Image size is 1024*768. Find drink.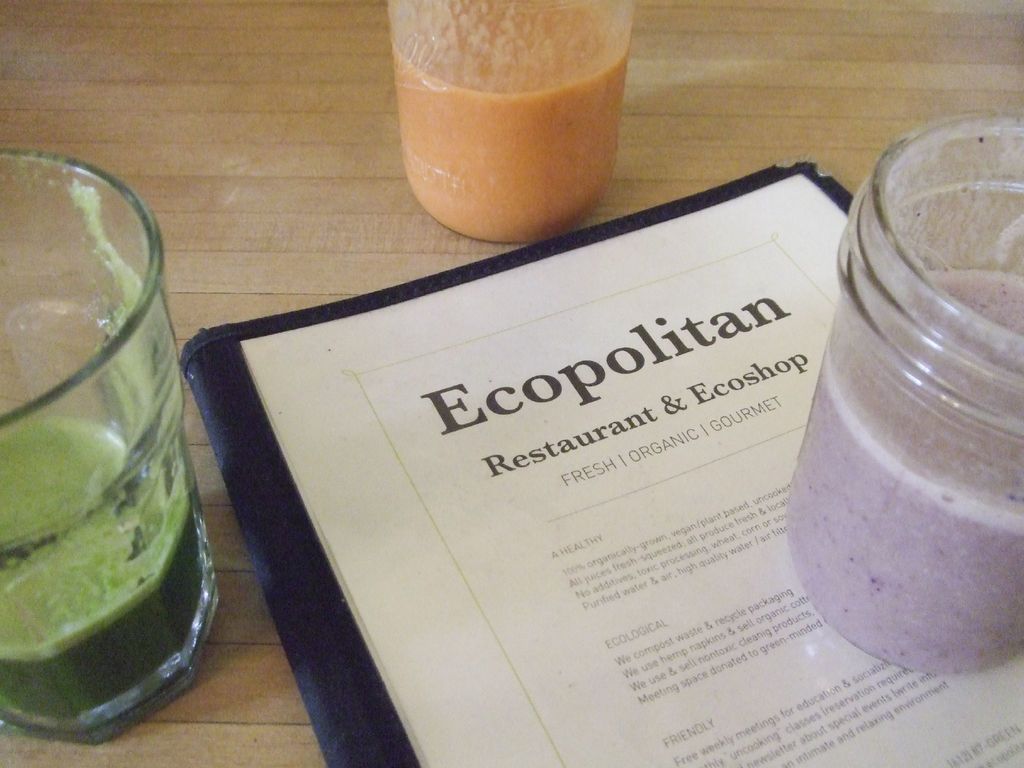
crop(1, 124, 197, 767).
